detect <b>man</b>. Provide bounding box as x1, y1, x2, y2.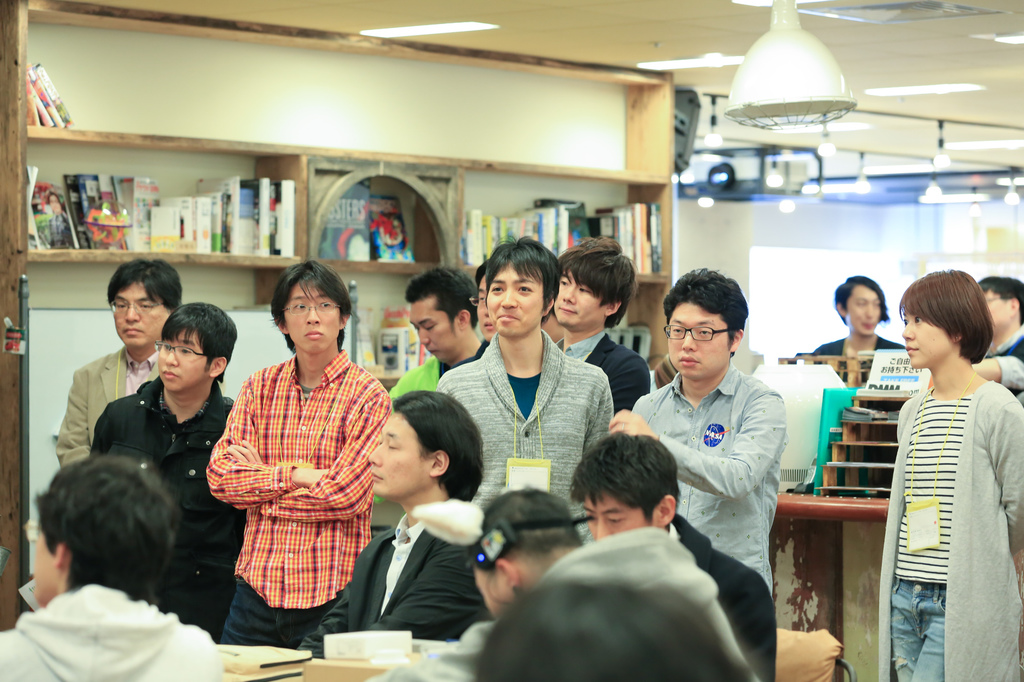
568, 427, 779, 681.
